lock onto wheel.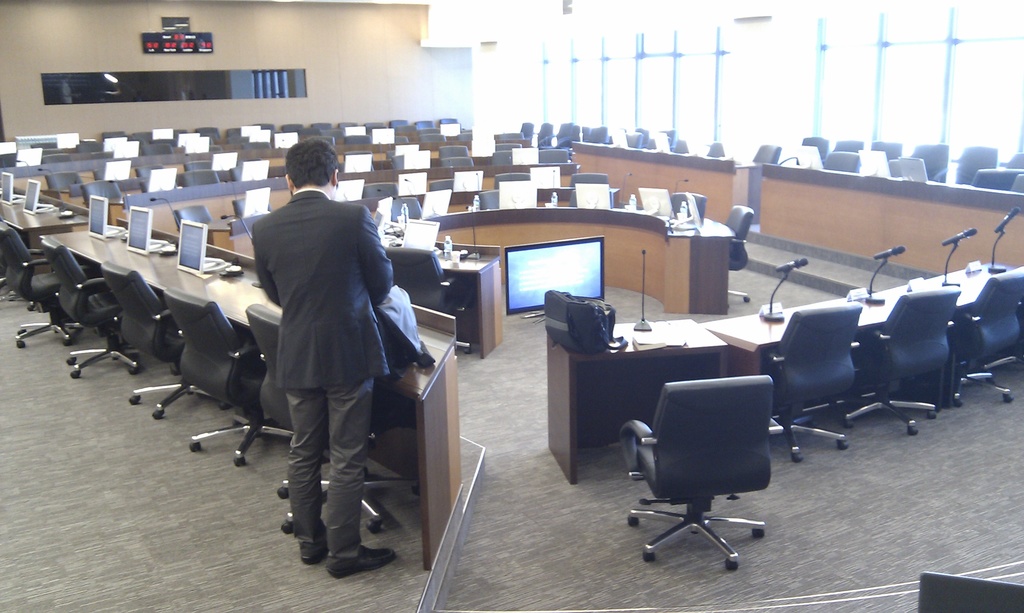
Locked: 1004:393:1014:404.
